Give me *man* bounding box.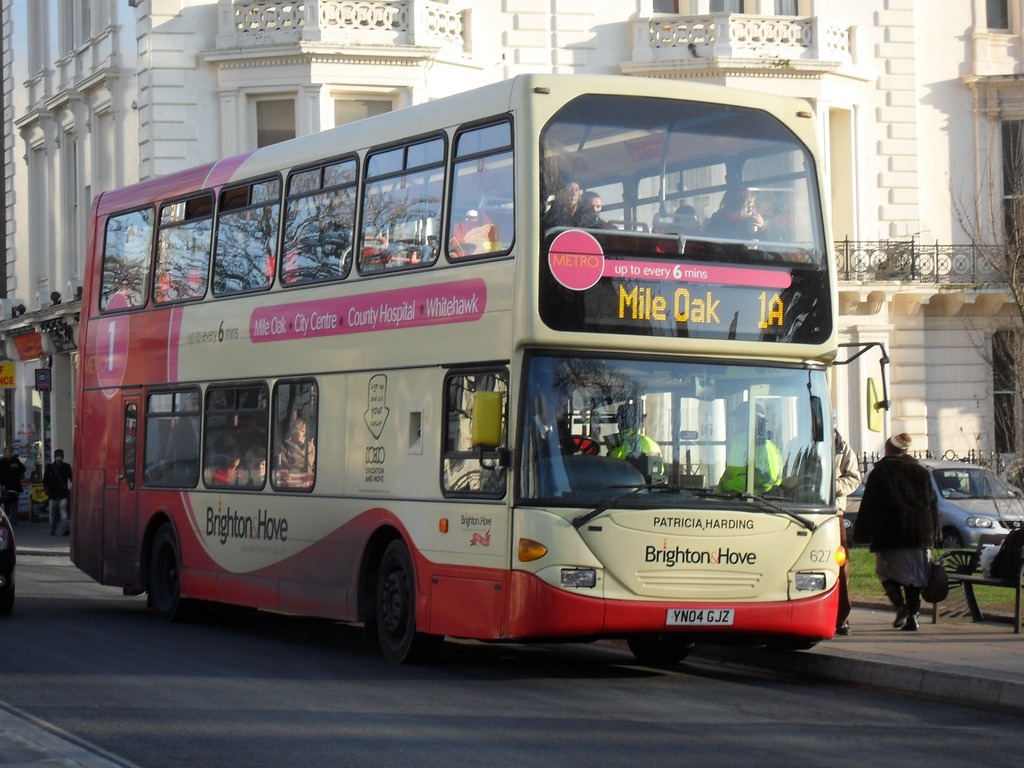
{"left": 47, "top": 449, "right": 75, "bottom": 541}.
